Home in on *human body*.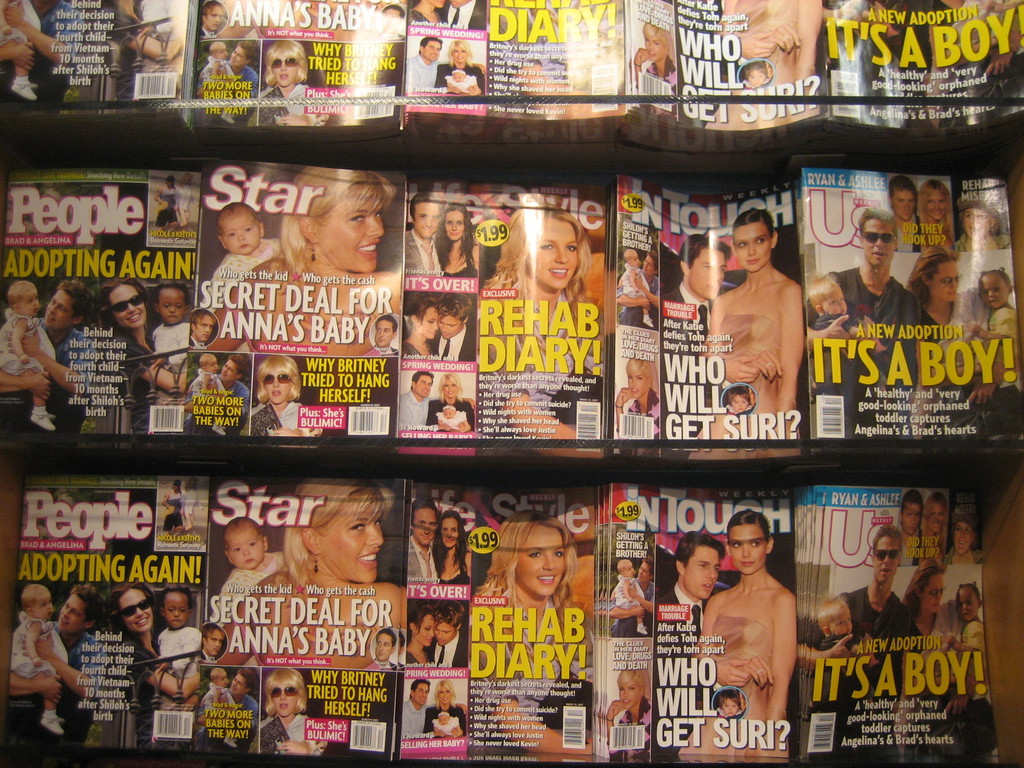
Homed in at {"x1": 209, "y1": 528, "x2": 278, "y2": 628}.
